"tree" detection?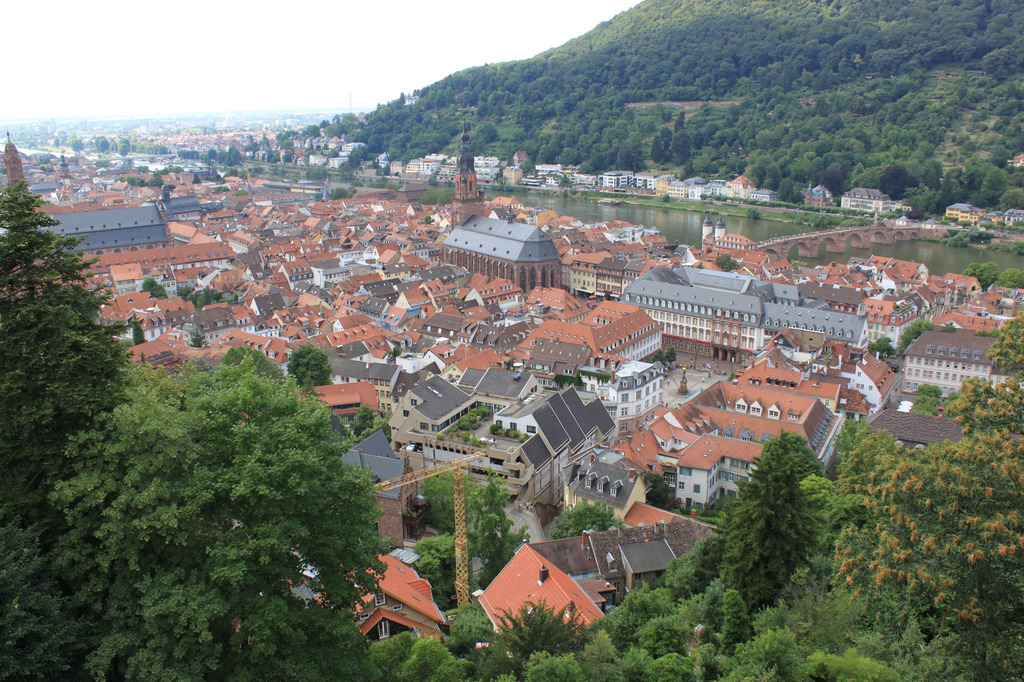
(left=889, top=315, right=936, bottom=361)
